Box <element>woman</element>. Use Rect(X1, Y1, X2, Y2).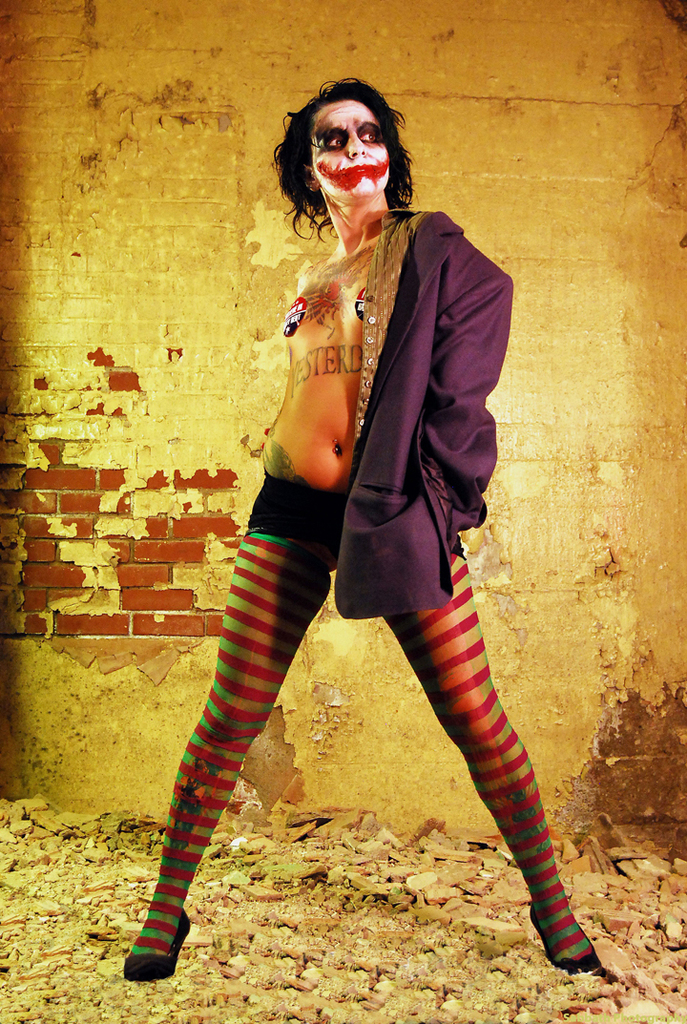
Rect(125, 79, 607, 976).
